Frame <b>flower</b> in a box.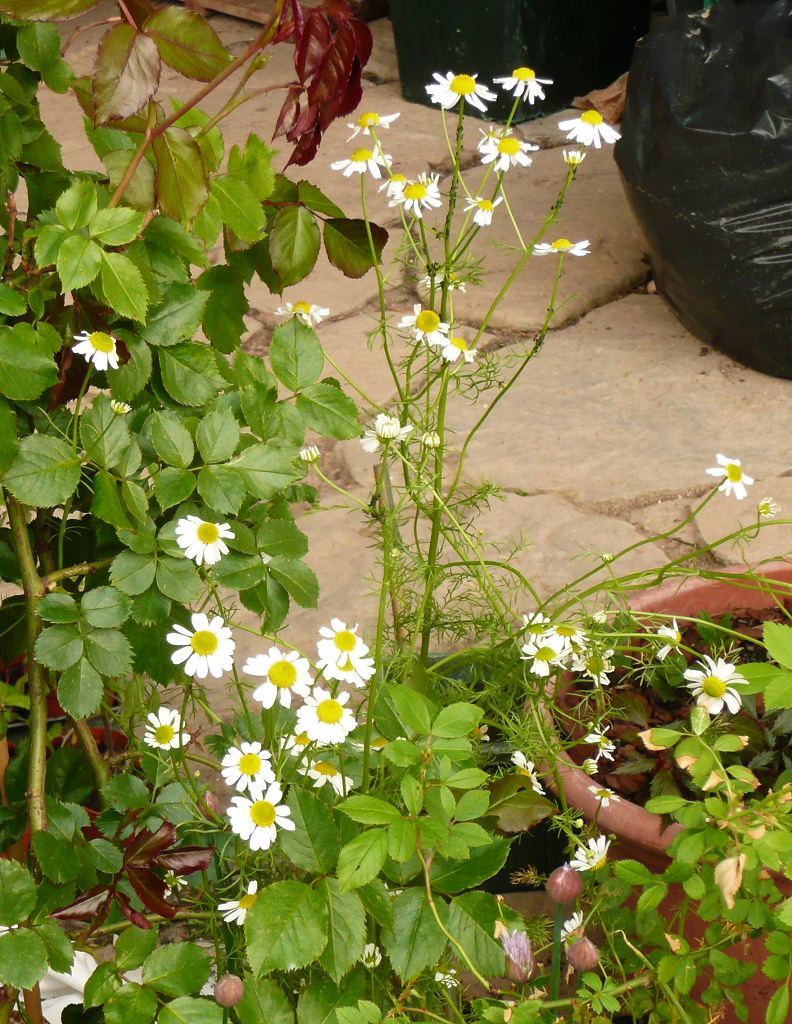
(x1=275, y1=724, x2=321, y2=760).
